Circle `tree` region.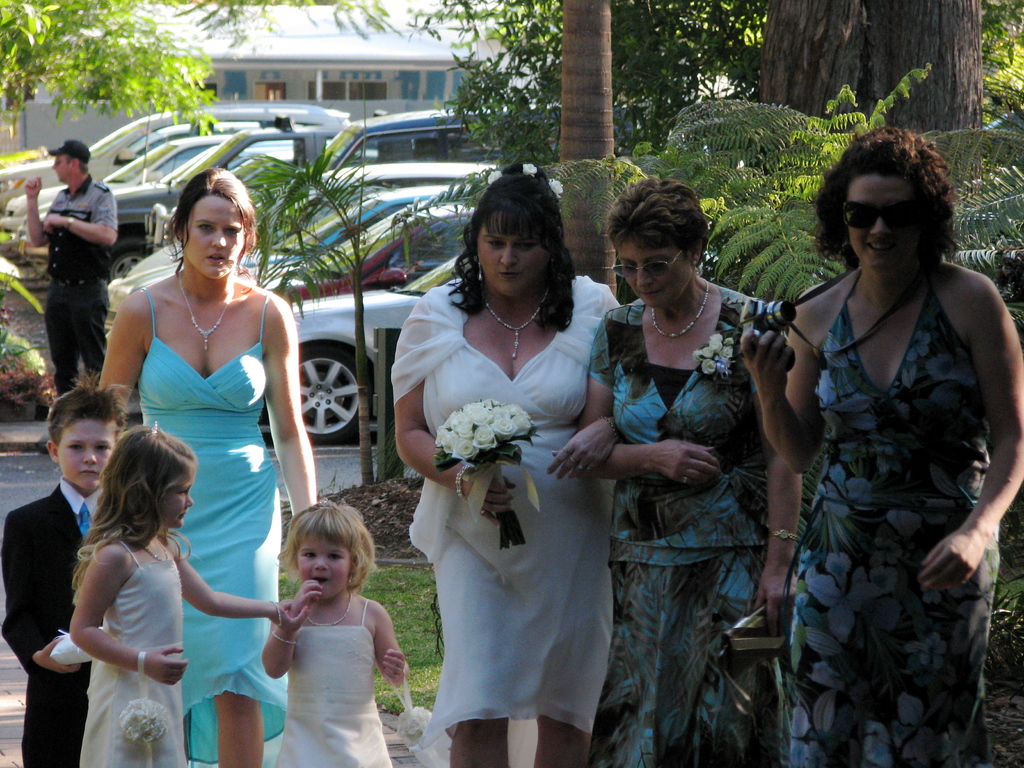
Region: pyautogui.locateOnScreen(0, 0, 222, 145).
